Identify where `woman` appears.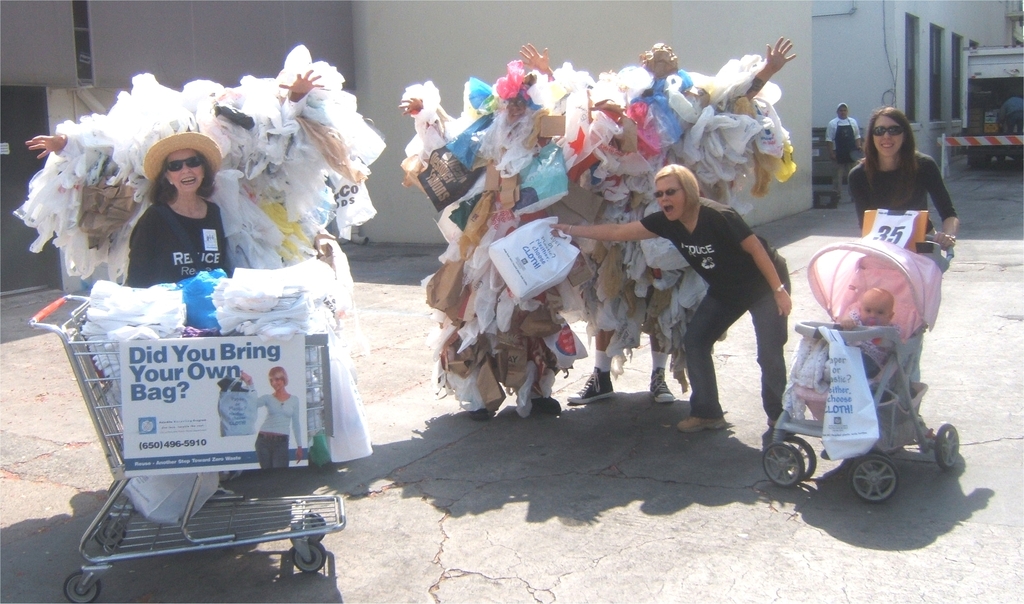
Appears at {"left": 547, "top": 158, "right": 796, "bottom": 434}.
